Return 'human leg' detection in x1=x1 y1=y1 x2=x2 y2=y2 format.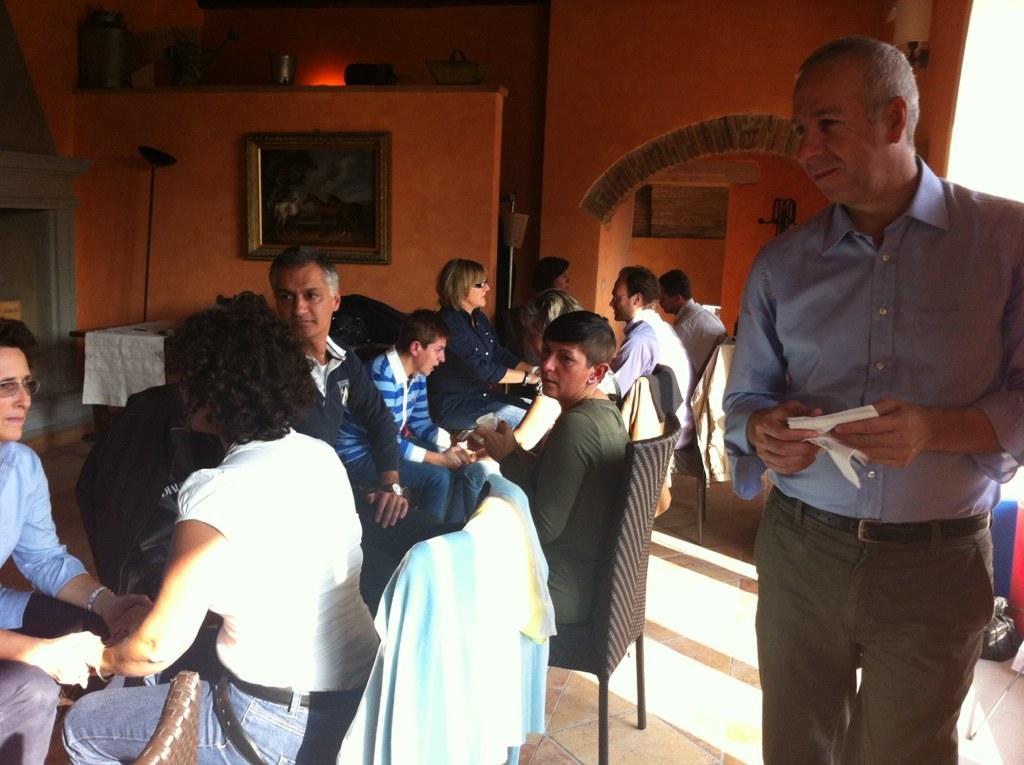
x1=752 y1=491 x2=862 y2=764.
